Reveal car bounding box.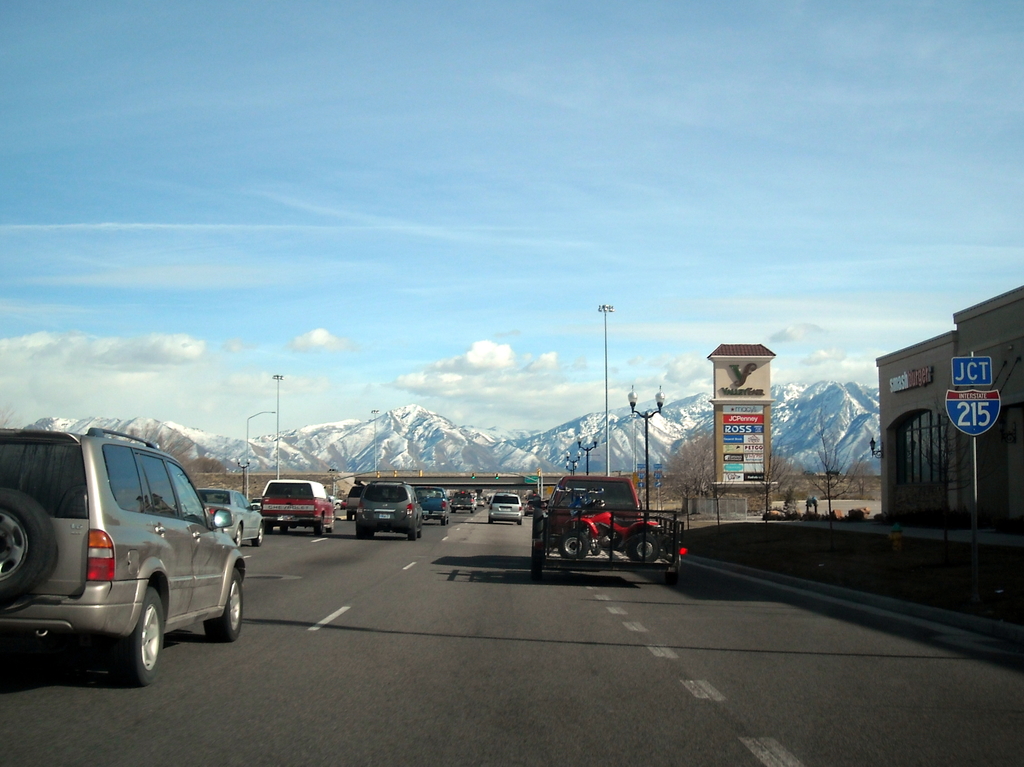
Revealed: [202,484,260,550].
